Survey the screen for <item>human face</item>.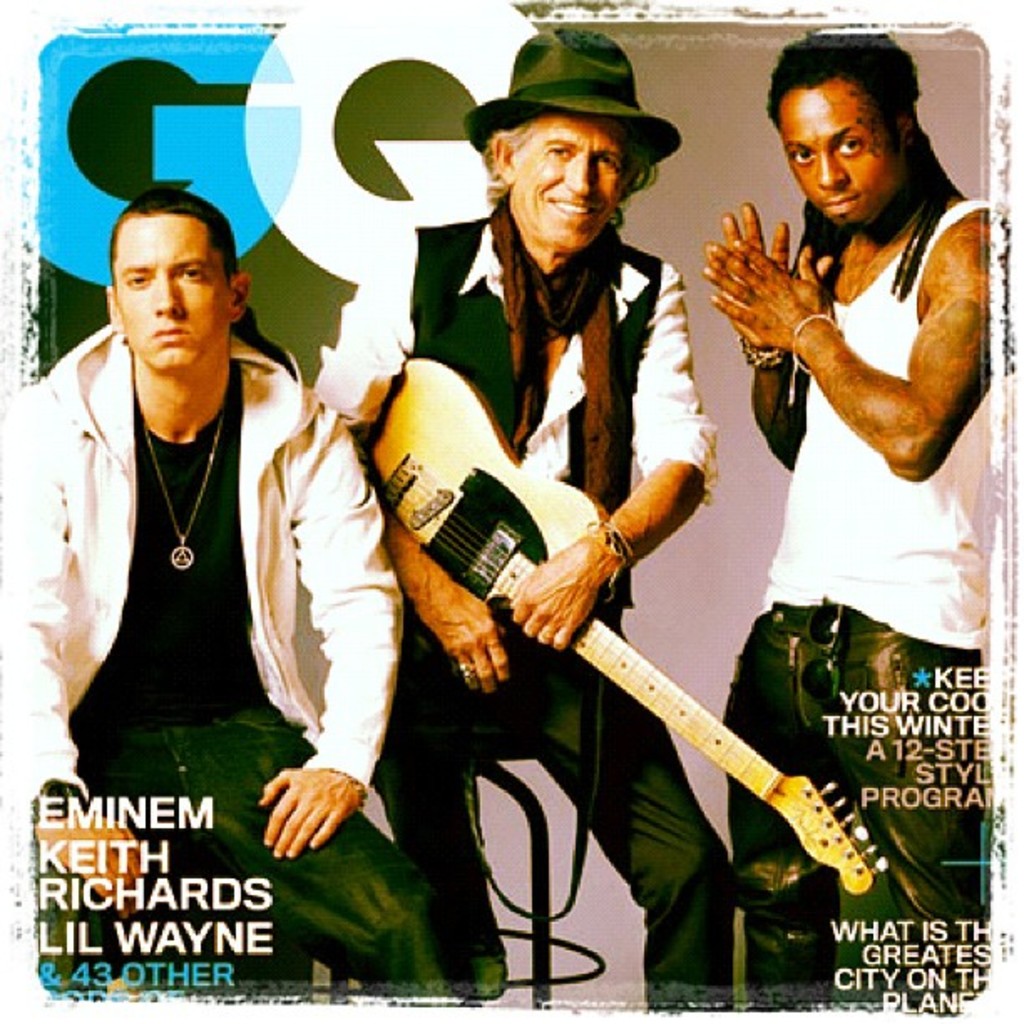
Survey found: x1=780, y1=84, x2=897, y2=219.
